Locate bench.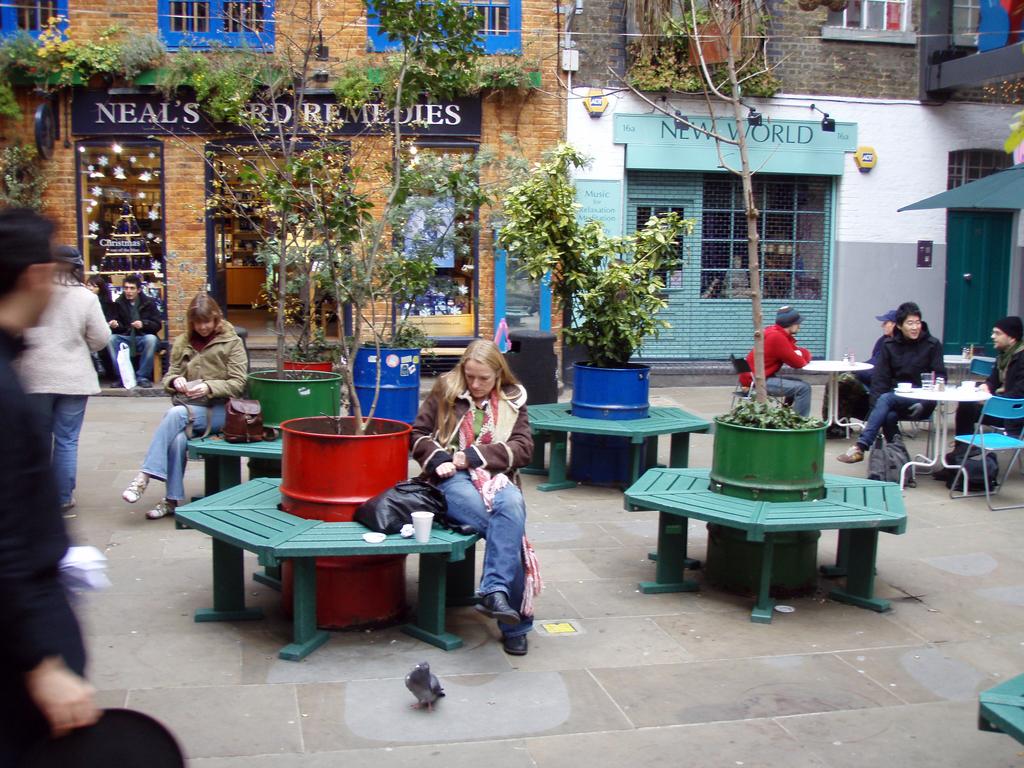
Bounding box: 92, 325, 177, 387.
